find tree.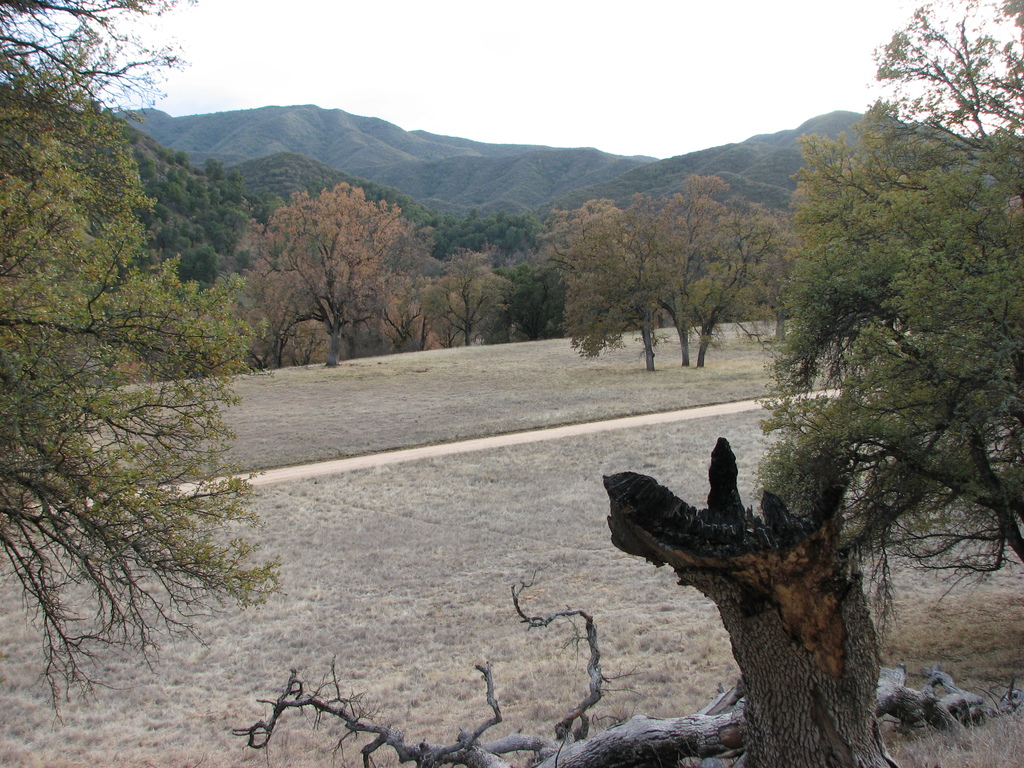
781, 77, 996, 711.
